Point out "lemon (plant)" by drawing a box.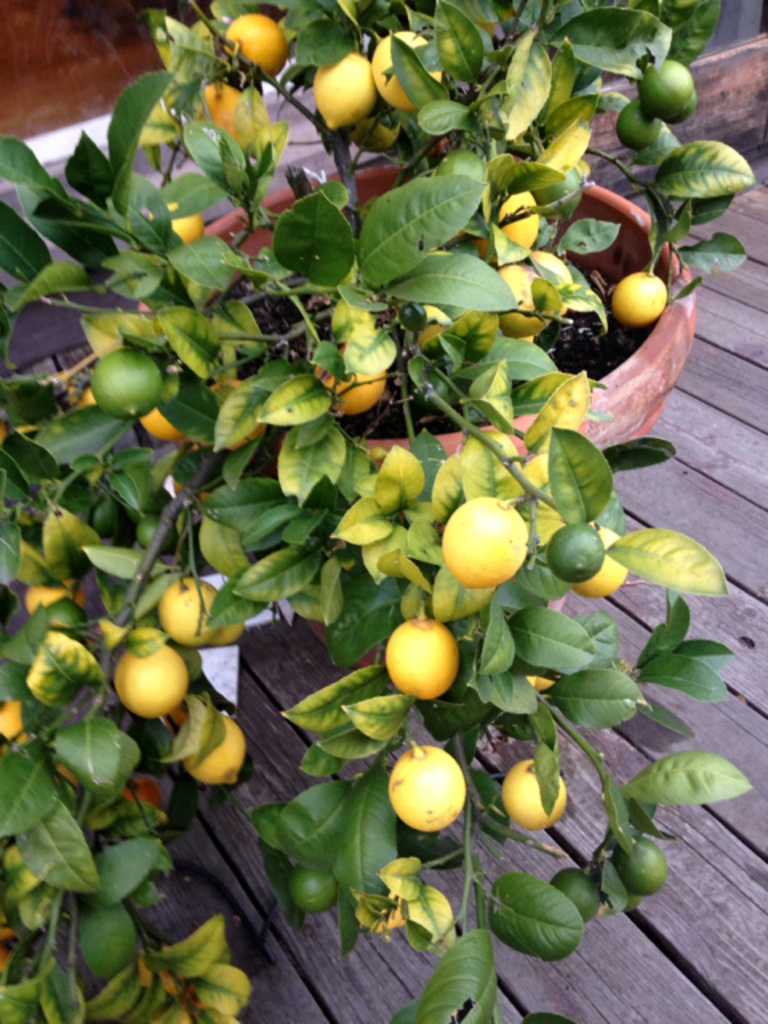
114 635 186 715.
